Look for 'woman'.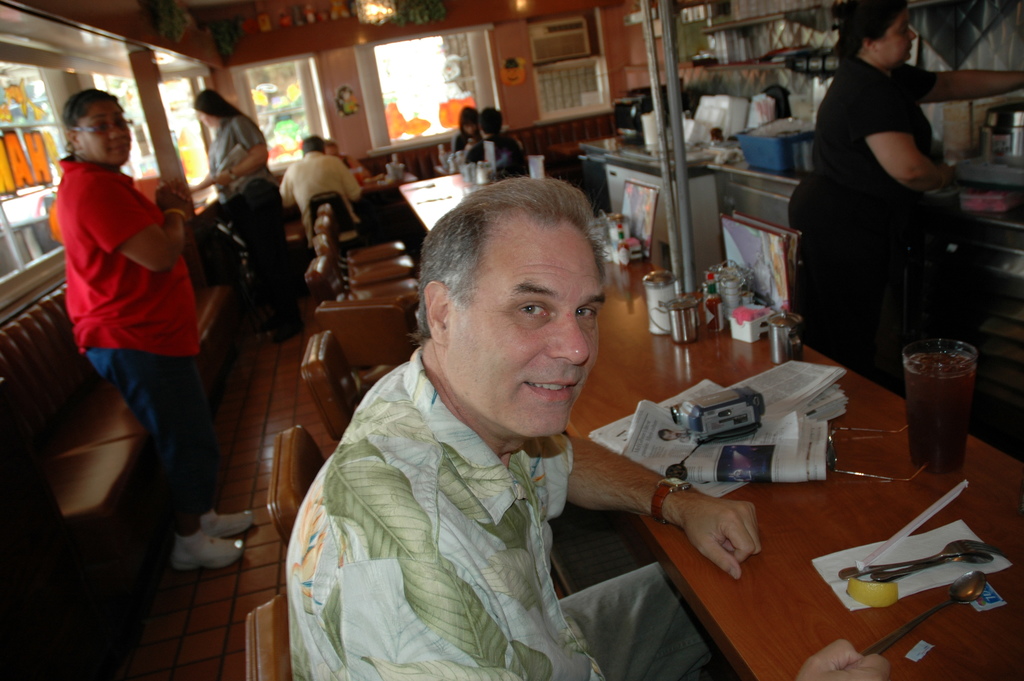
Found: [784,1,1023,405].
